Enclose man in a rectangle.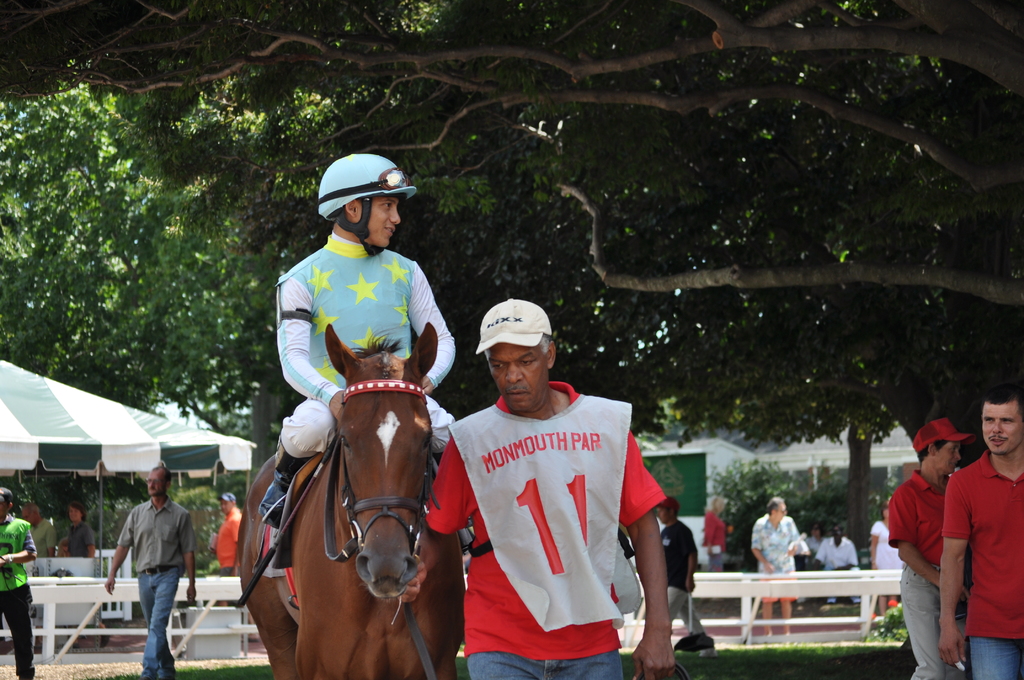
crop(435, 297, 679, 672).
